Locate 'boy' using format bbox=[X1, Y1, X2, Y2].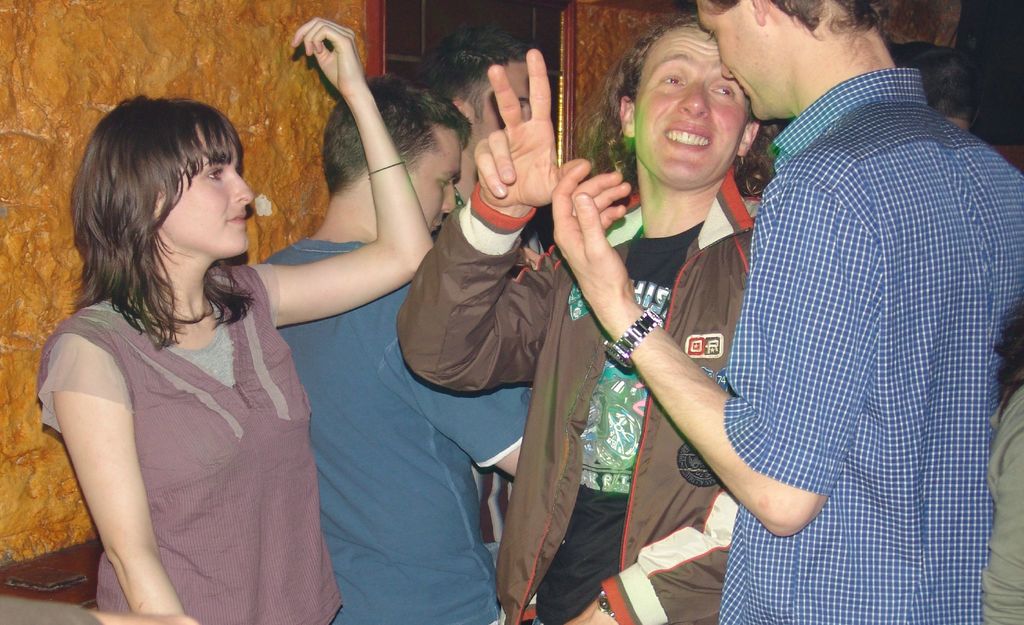
bbox=[262, 71, 532, 624].
